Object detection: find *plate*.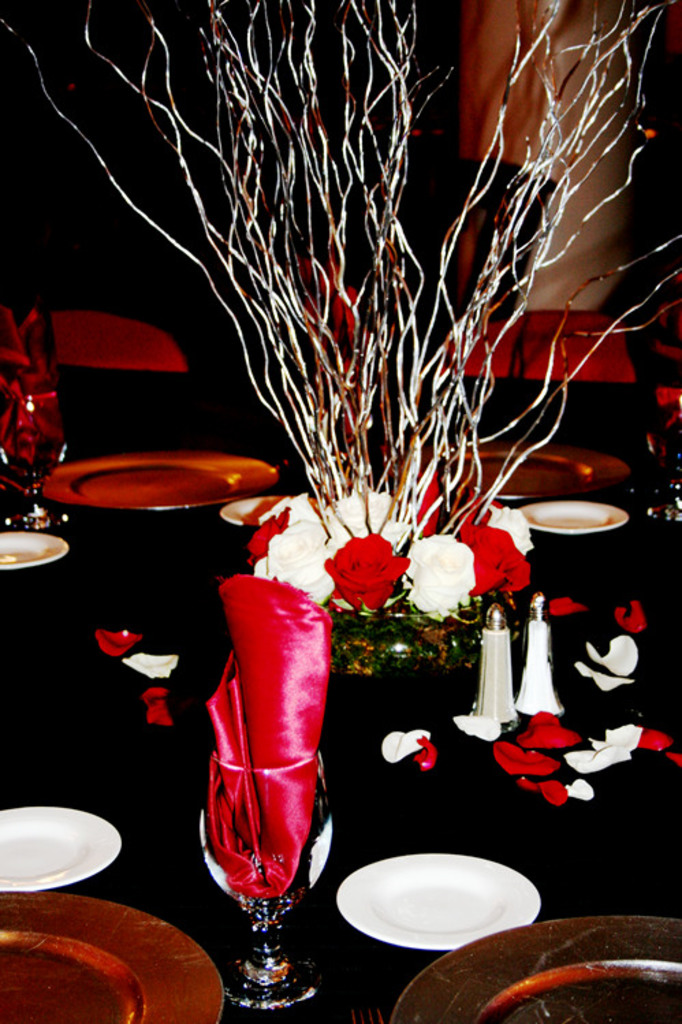
[0,805,118,885].
